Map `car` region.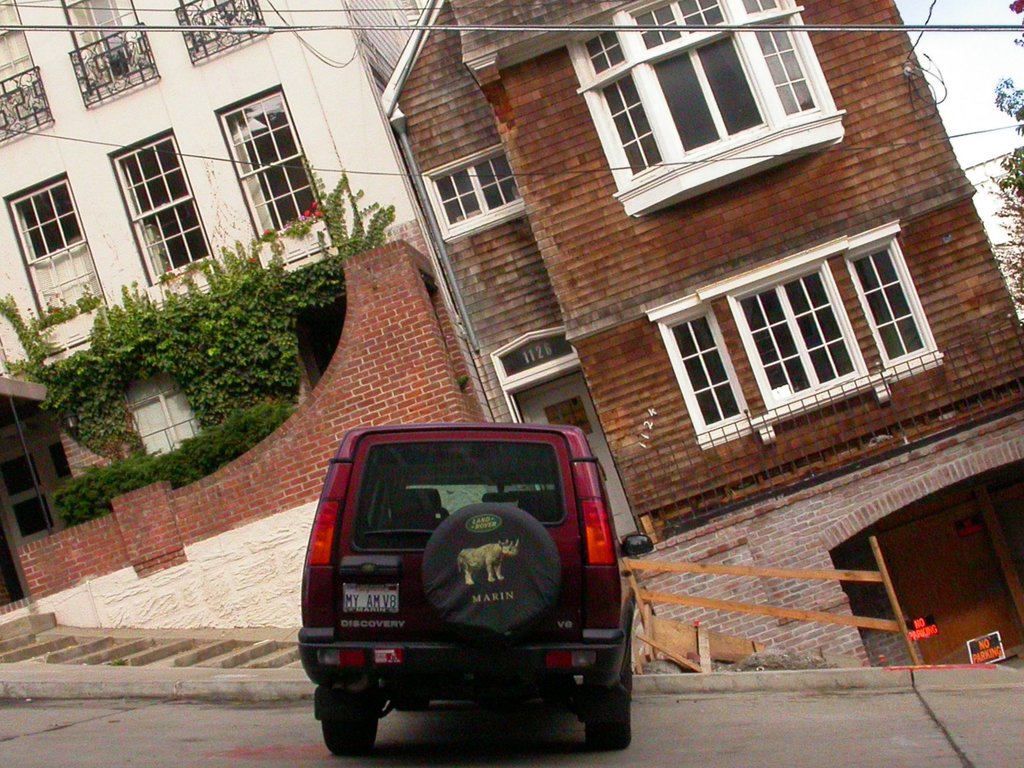
Mapped to 296/422/657/749.
